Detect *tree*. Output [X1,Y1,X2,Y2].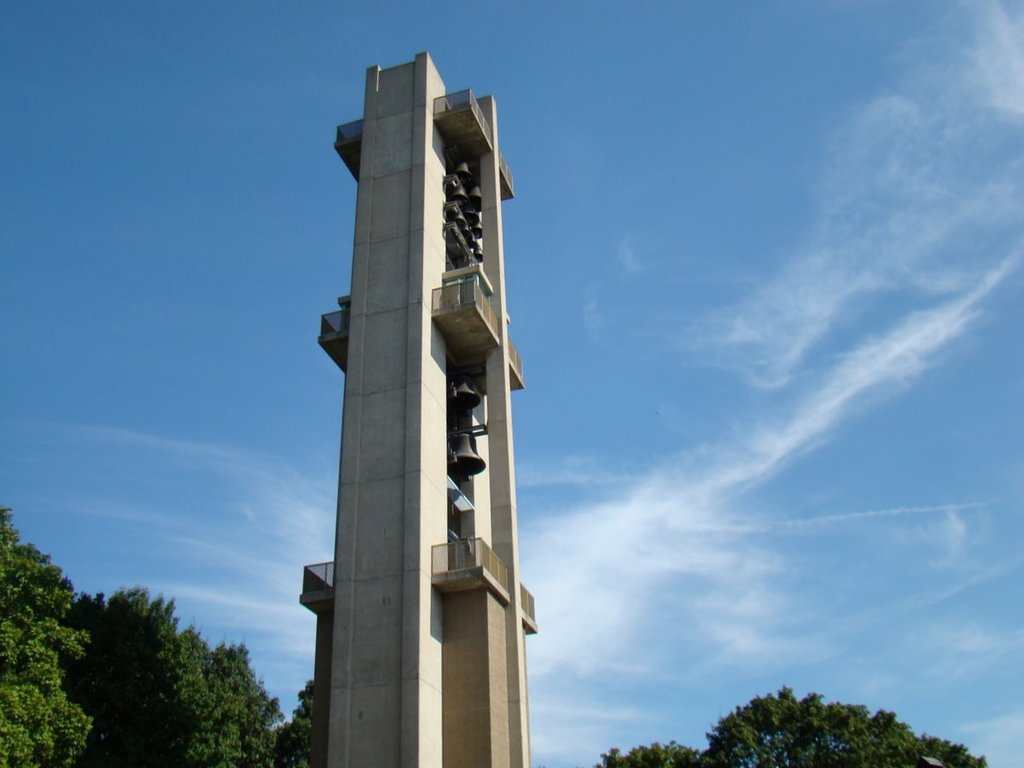
[277,677,311,767].
